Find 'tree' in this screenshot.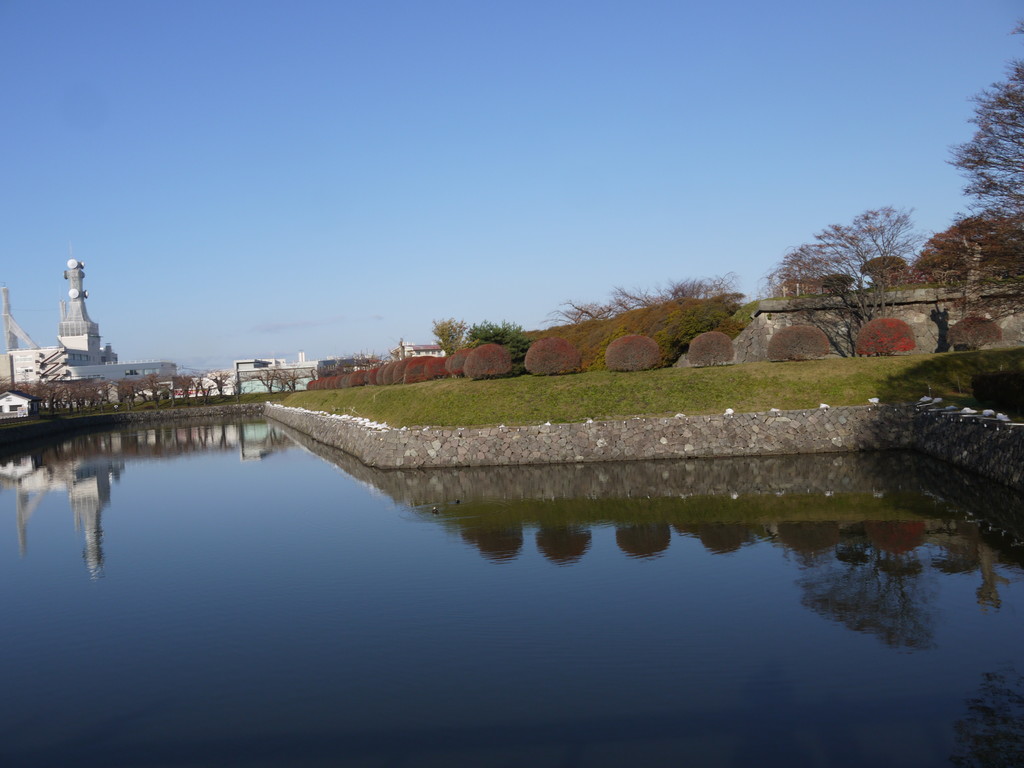
The bounding box for 'tree' is 853,248,911,289.
